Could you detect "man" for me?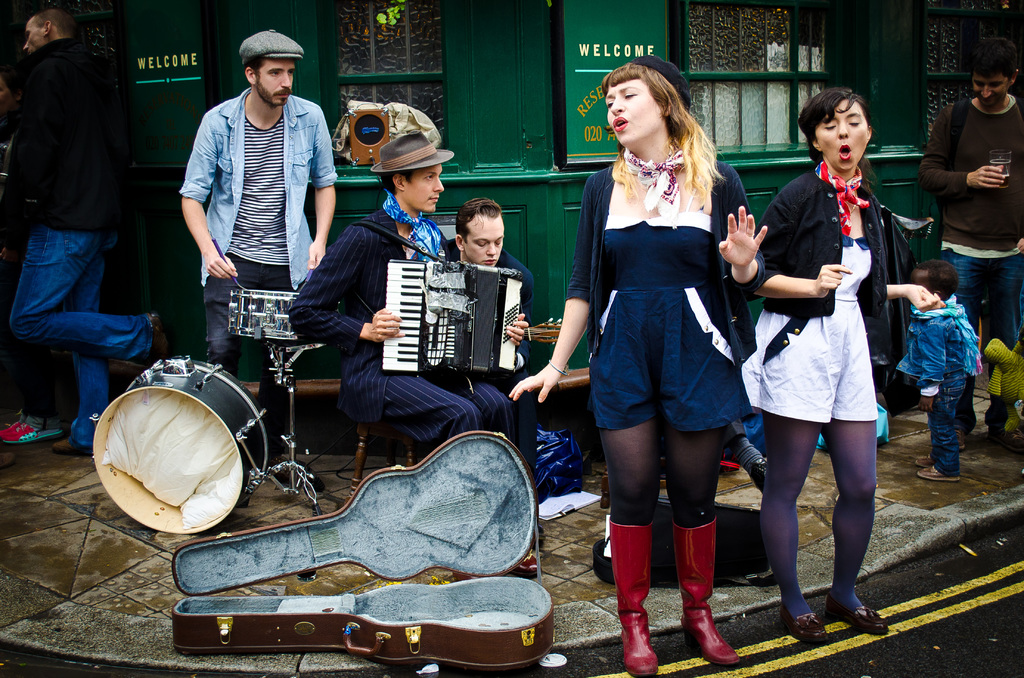
Detection result: <bbox>442, 196, 534, 462</bbox>.
